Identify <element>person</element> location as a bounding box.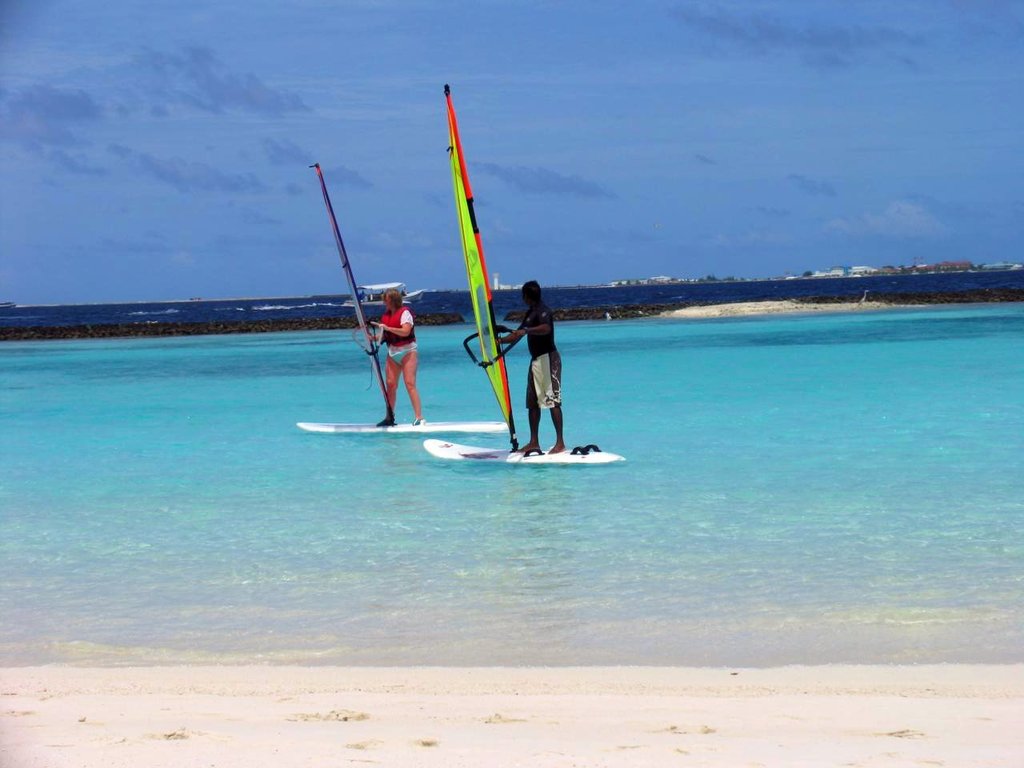
rect(500, 257, 567, 455).
